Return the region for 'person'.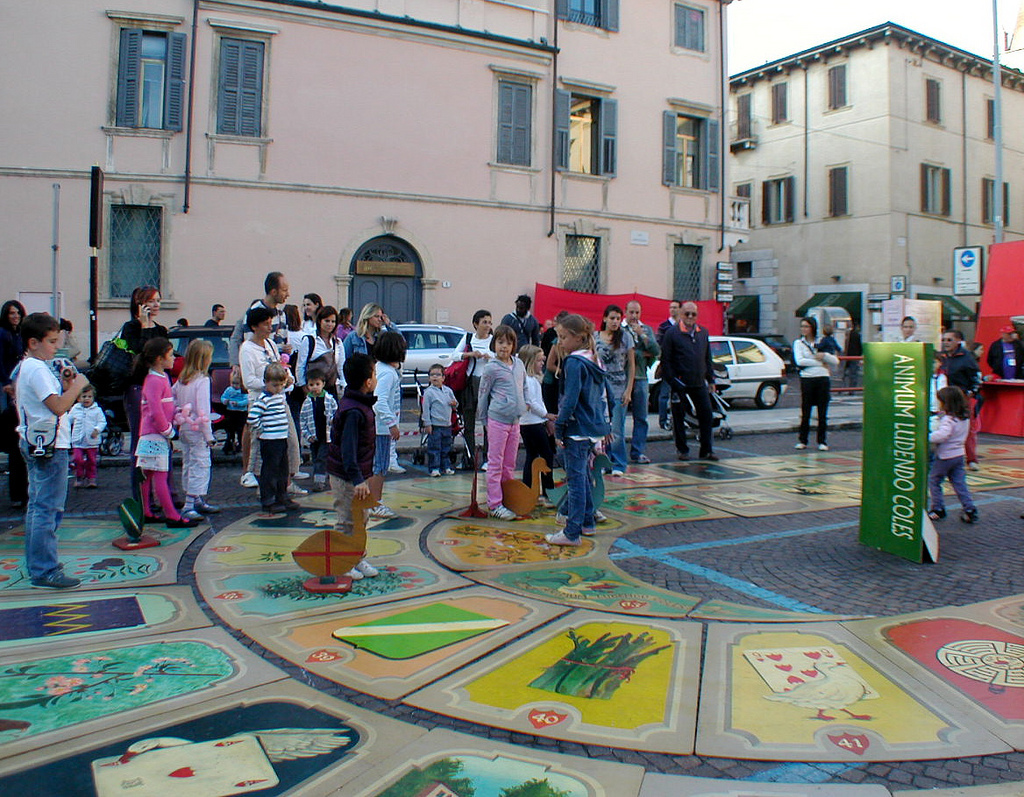
654/298/727/465.
